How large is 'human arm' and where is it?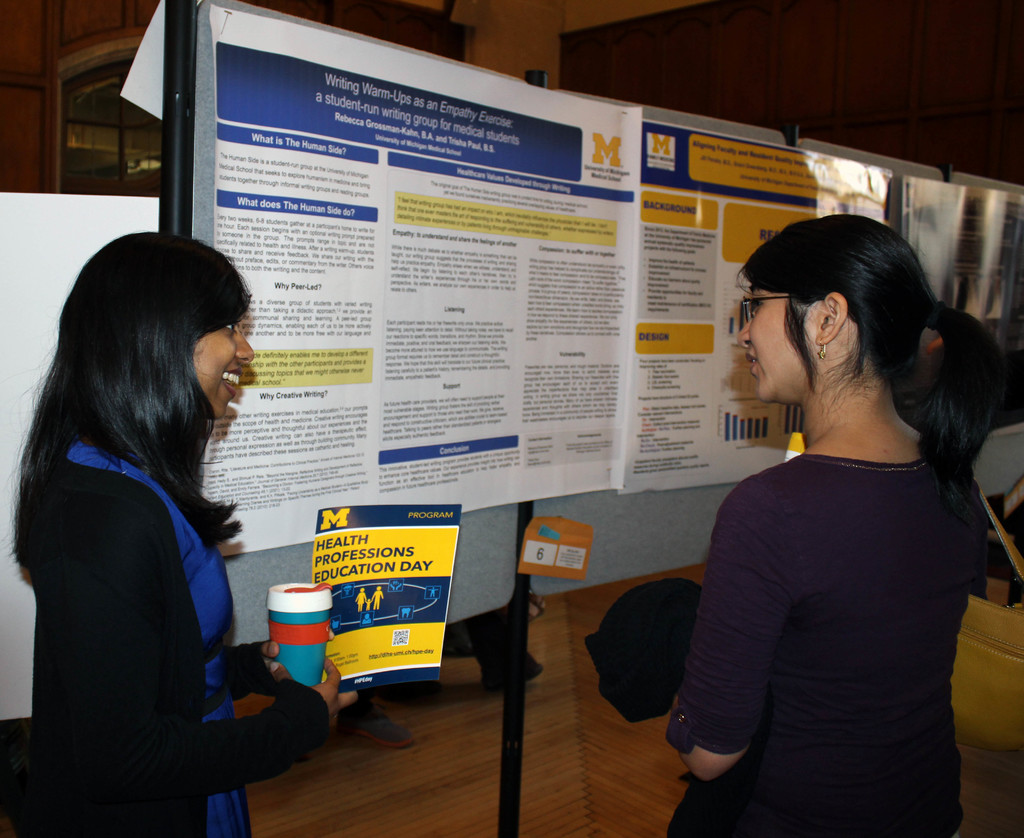
Bounding box: x1=54, y1=482, x2=360, y2=814.
